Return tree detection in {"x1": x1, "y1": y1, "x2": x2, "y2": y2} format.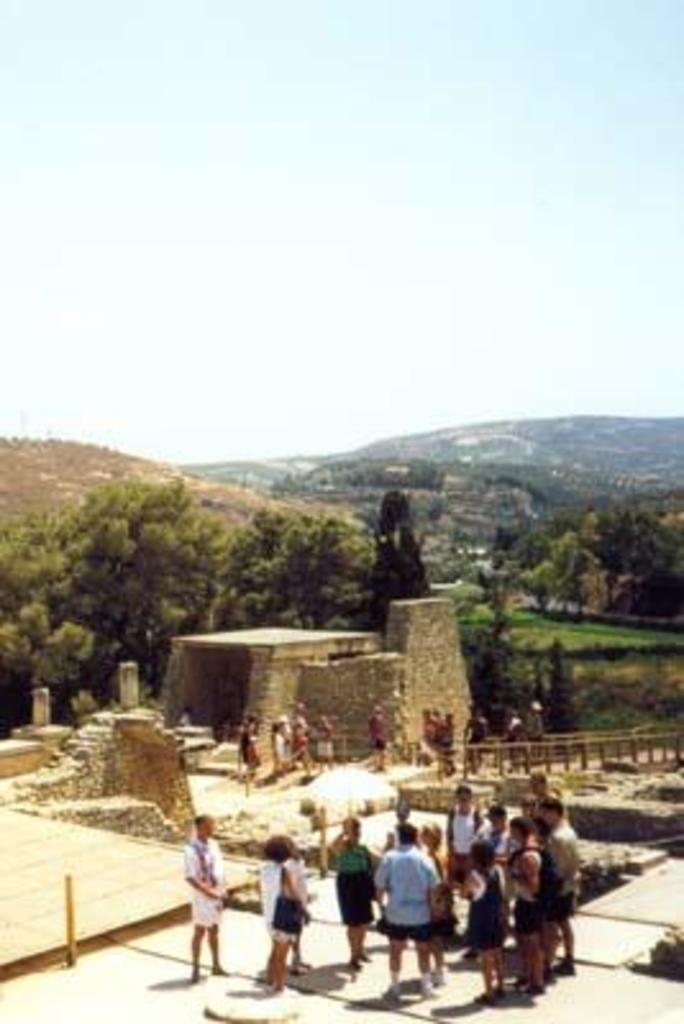
{"x1": 51, "y1": 476, "x2": 233, "y2": 684}.
